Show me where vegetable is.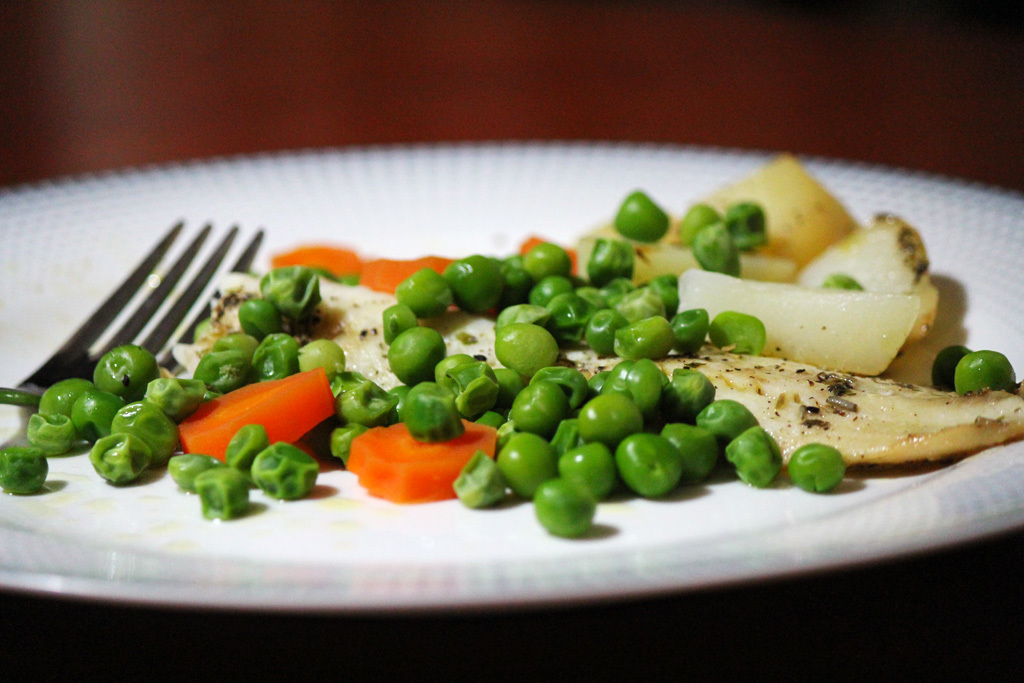
vegetable is at <region>932, 340, 970, 397</region>.
